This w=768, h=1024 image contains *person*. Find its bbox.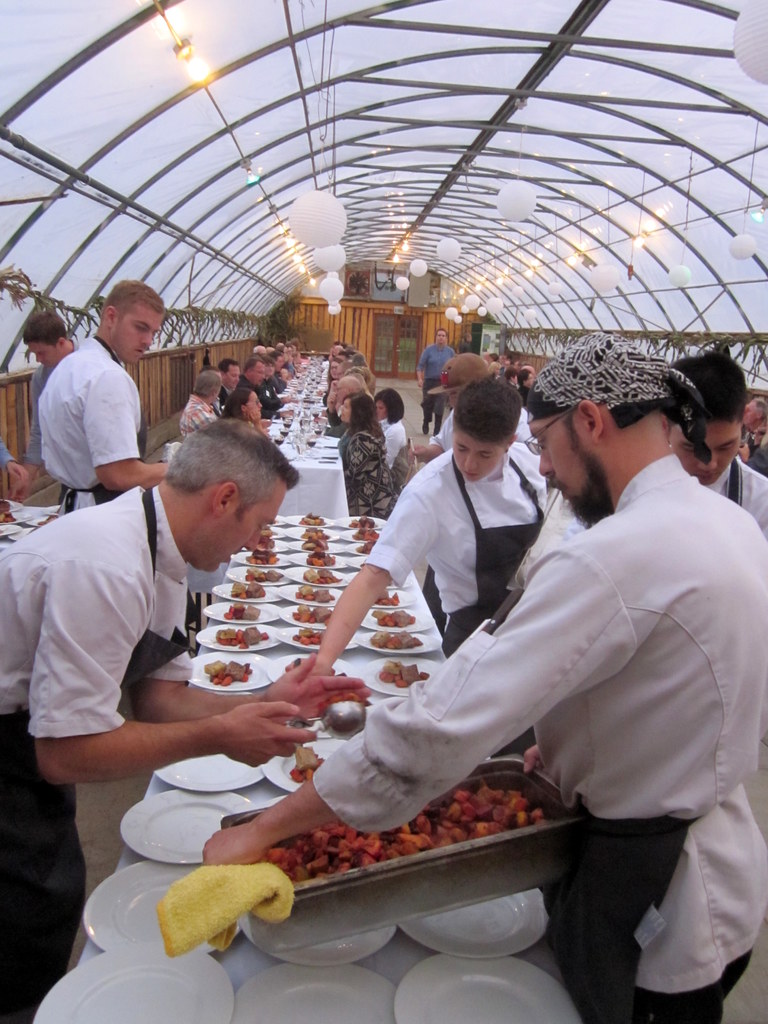
bbox=[294, 376, 555, 753].
